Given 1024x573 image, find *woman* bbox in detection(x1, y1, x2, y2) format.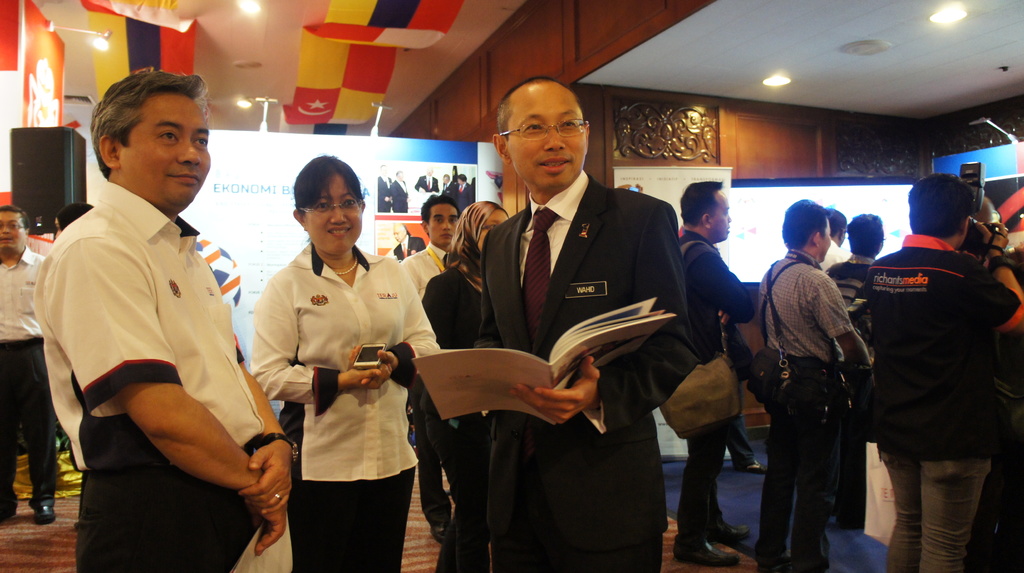
detection(252, 150, 439, 572).
